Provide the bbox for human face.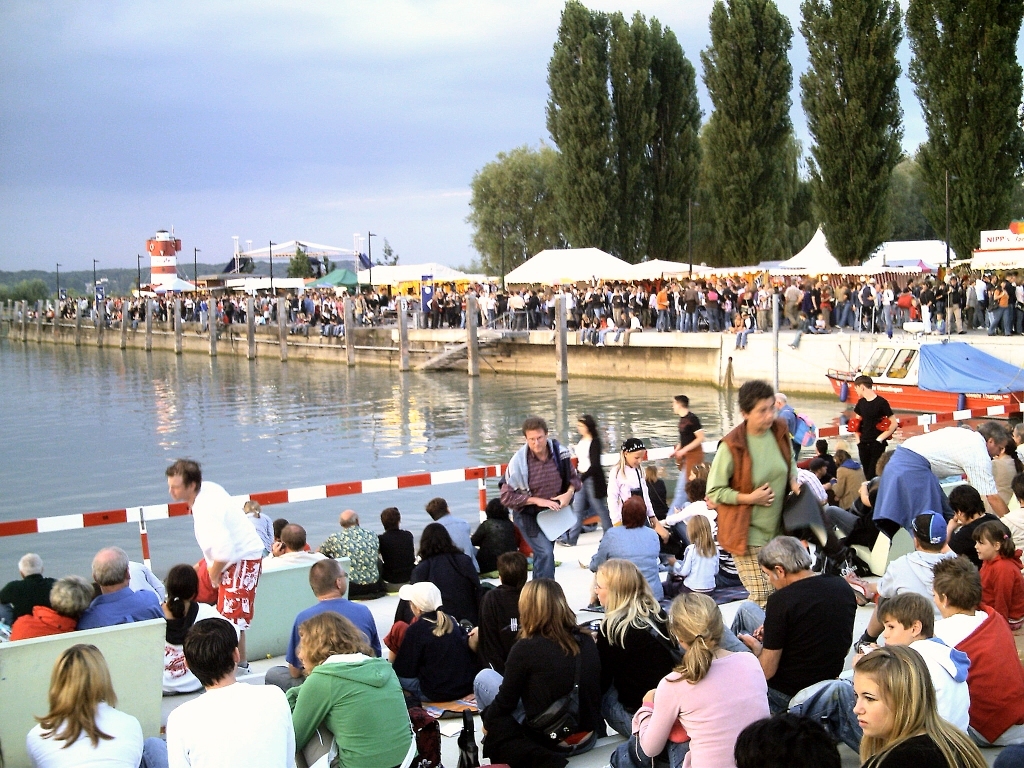
525, 432, 546, 453.
